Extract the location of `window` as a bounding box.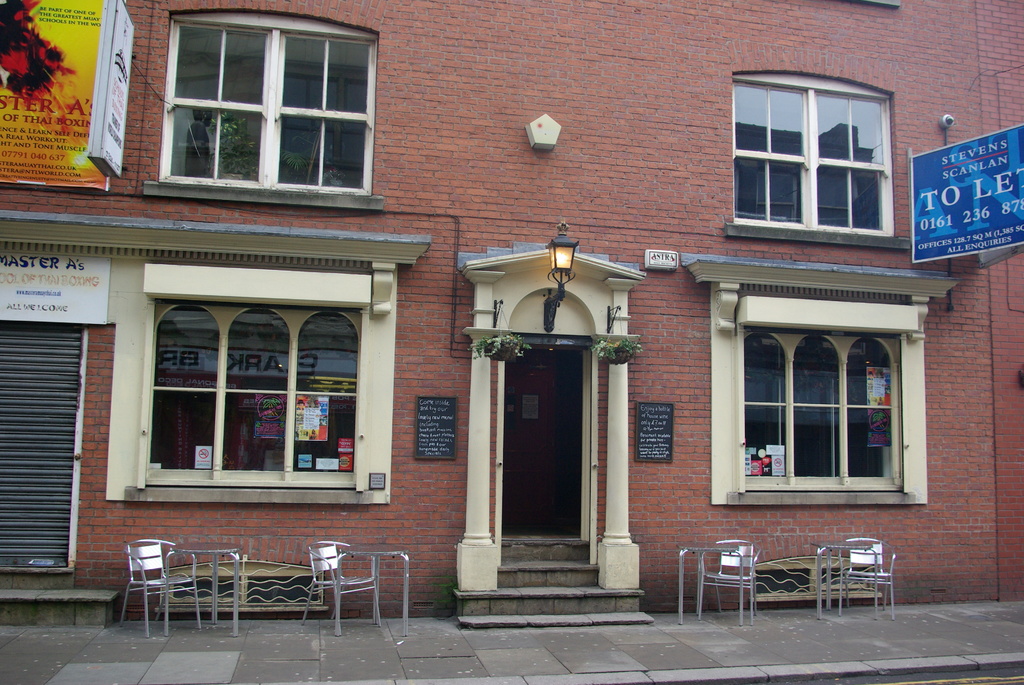
bbox=[158, 15, 376, 202].
